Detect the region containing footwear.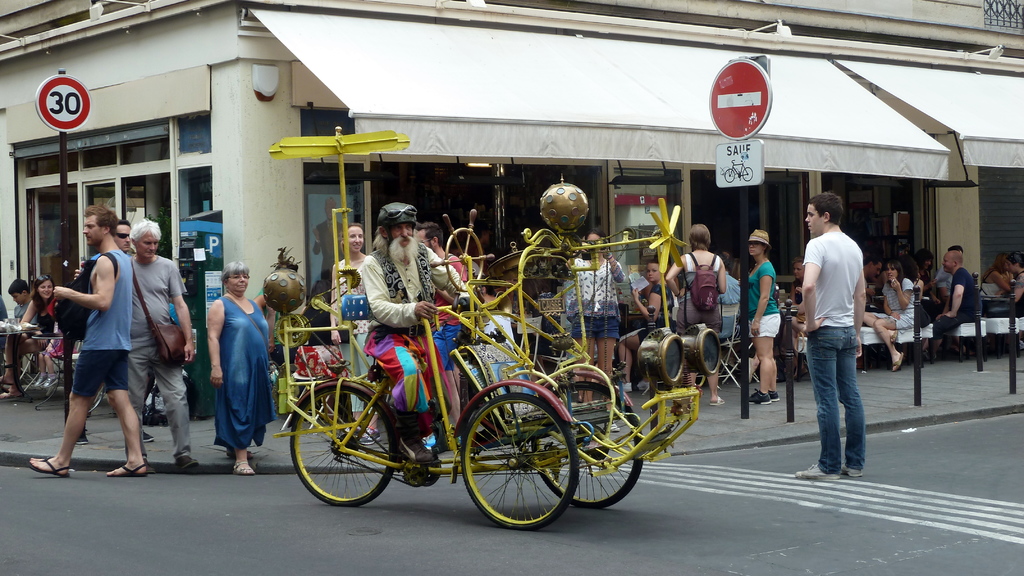
145:457:157:472.
